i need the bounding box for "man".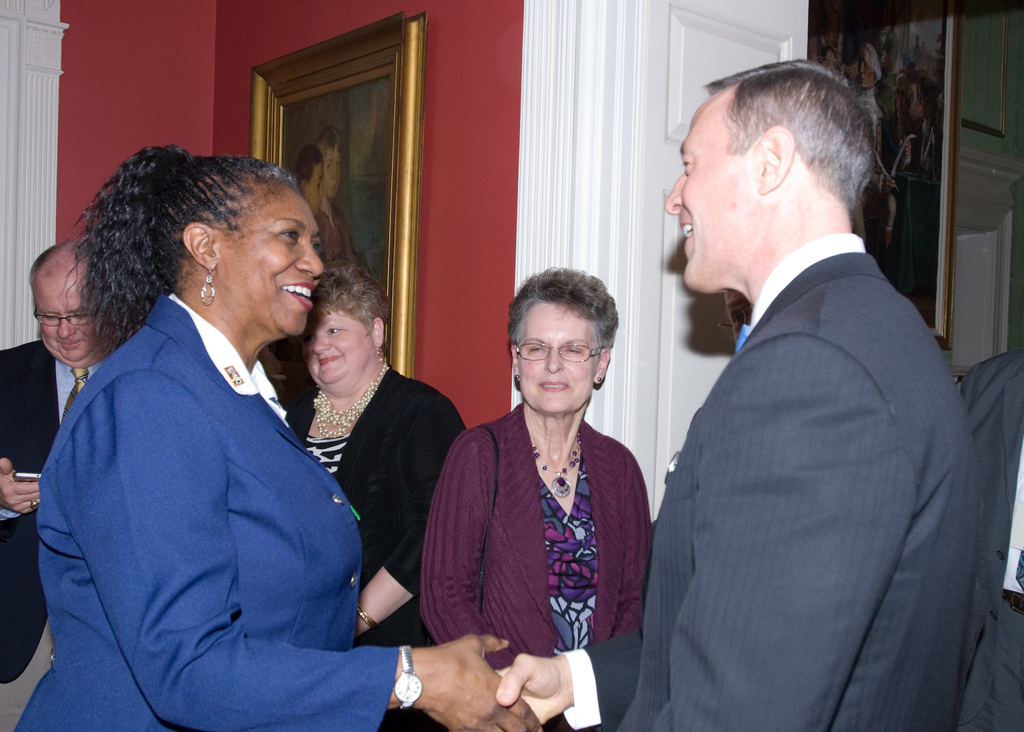
Here it is: [x1=854, y1=40, x2=879, y2=192].
